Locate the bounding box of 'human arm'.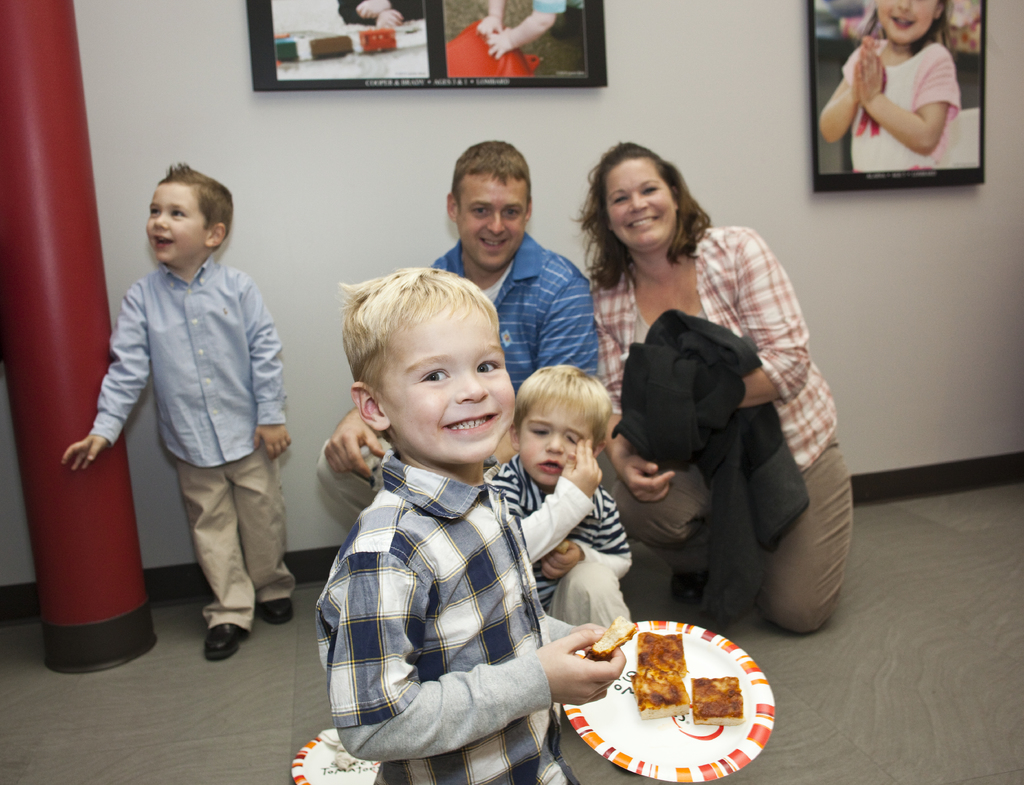
Bounding box: crop(244, 274, 294, 462).
